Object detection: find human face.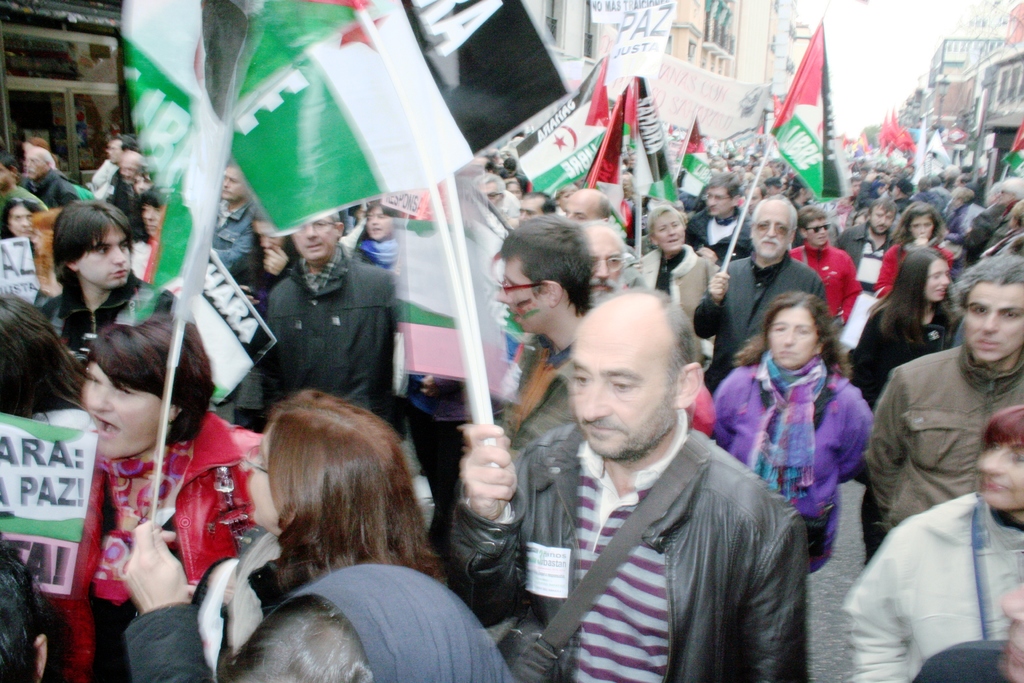
<box>911,214,934,242</box>.
